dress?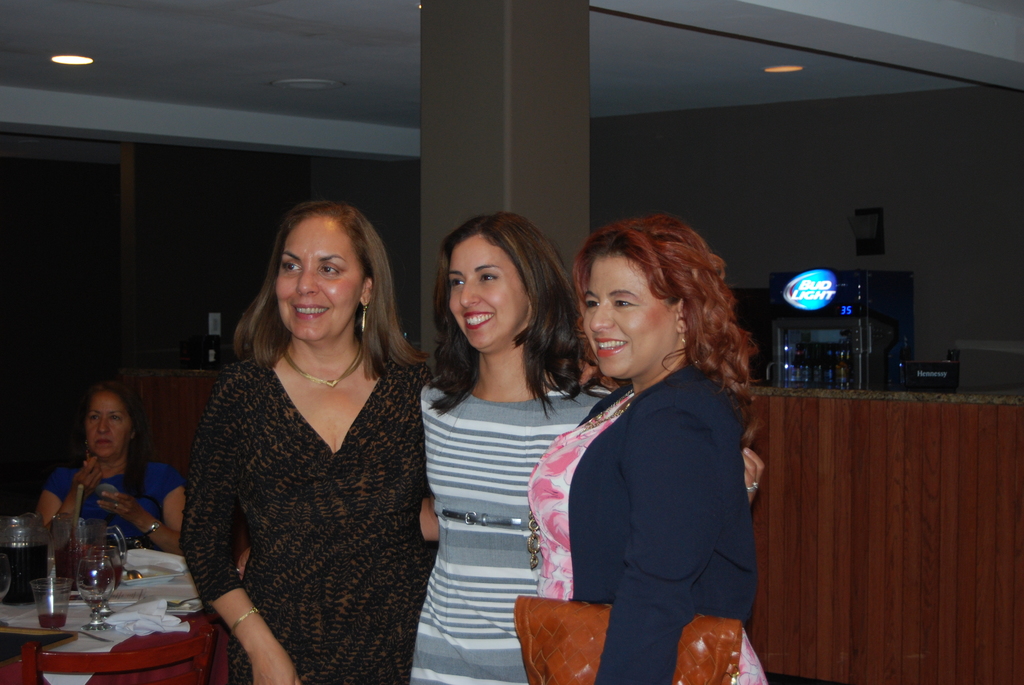
[left=407, top=388, right=611, bottom=684]
